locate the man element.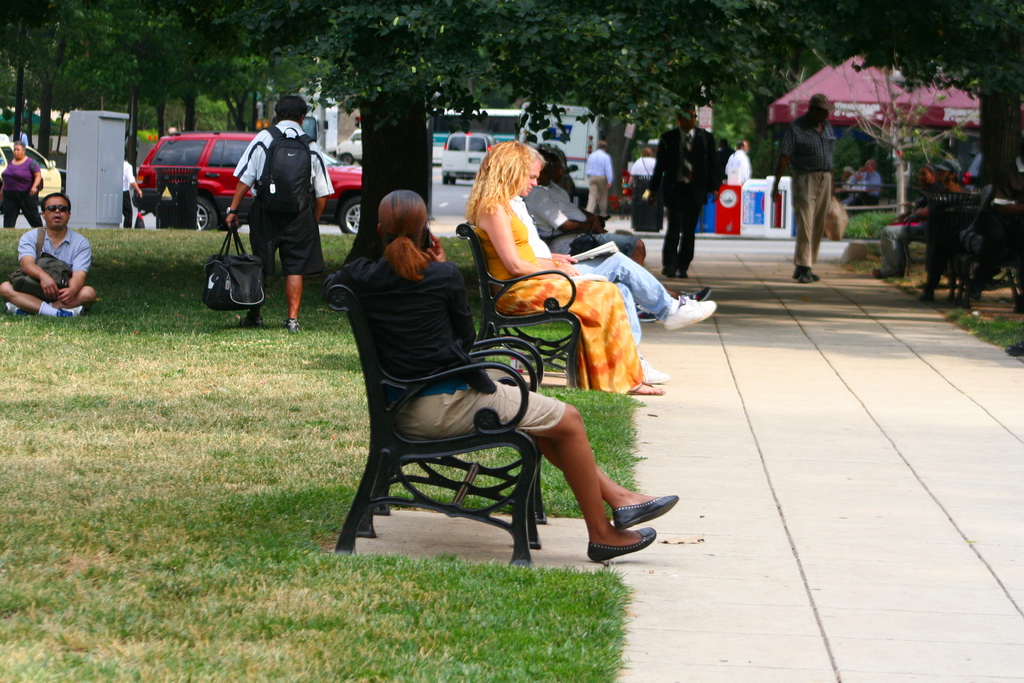
Element bbox: <box>648,102,724,279</box>.
